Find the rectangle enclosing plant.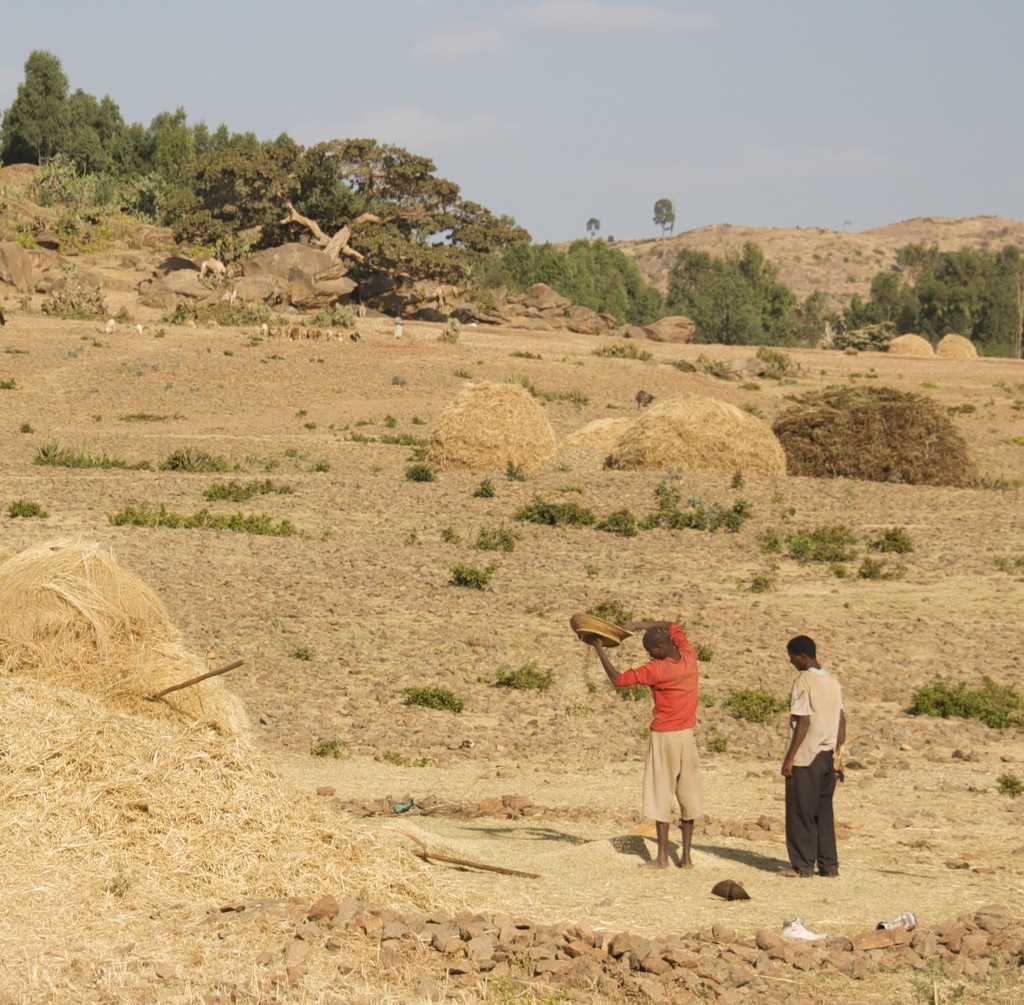
(514, 495, 602, 526).
